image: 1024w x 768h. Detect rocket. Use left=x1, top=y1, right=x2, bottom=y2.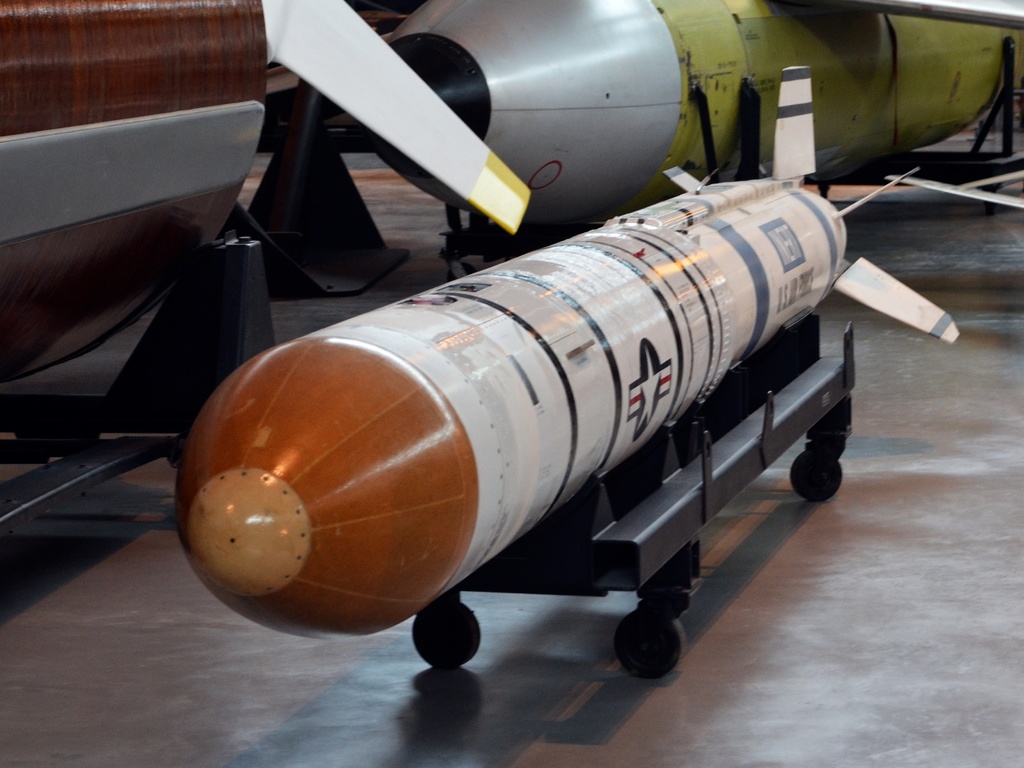
left=383, top=0, right=1023, bottom=182.
